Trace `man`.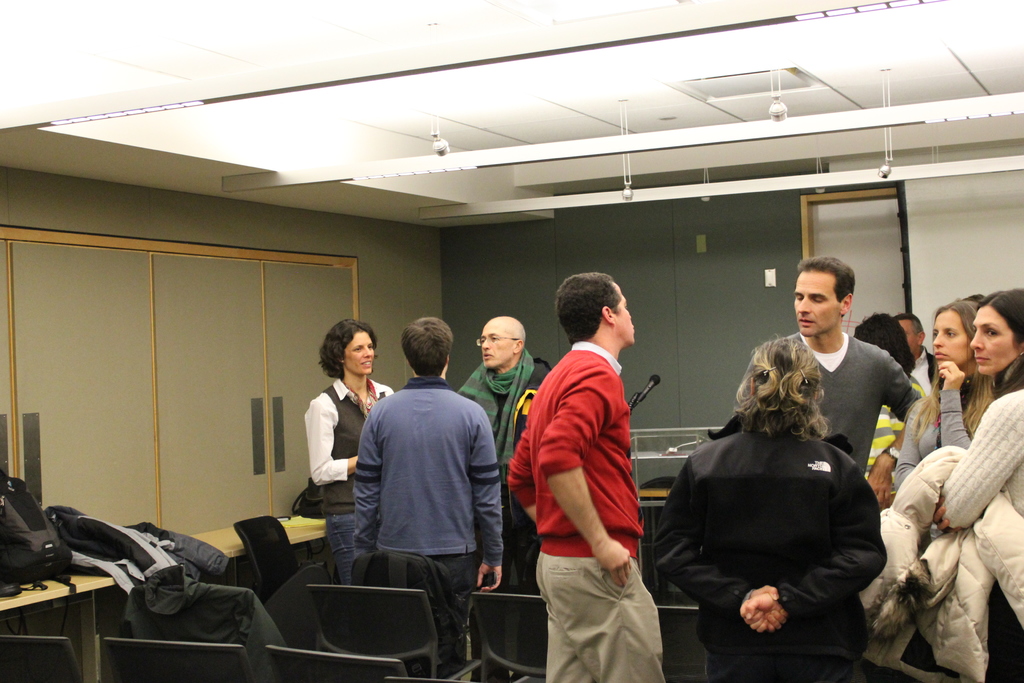
Traced to <region>506, 263, 666, 682</region>.
